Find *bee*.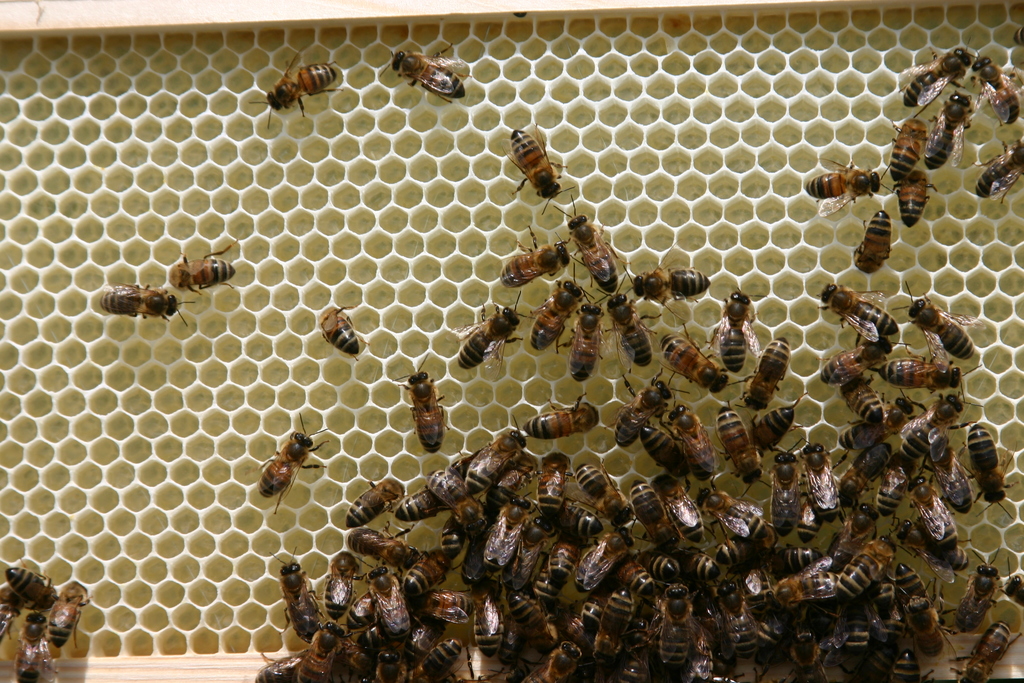
locate(826, 444, 900, 506).
